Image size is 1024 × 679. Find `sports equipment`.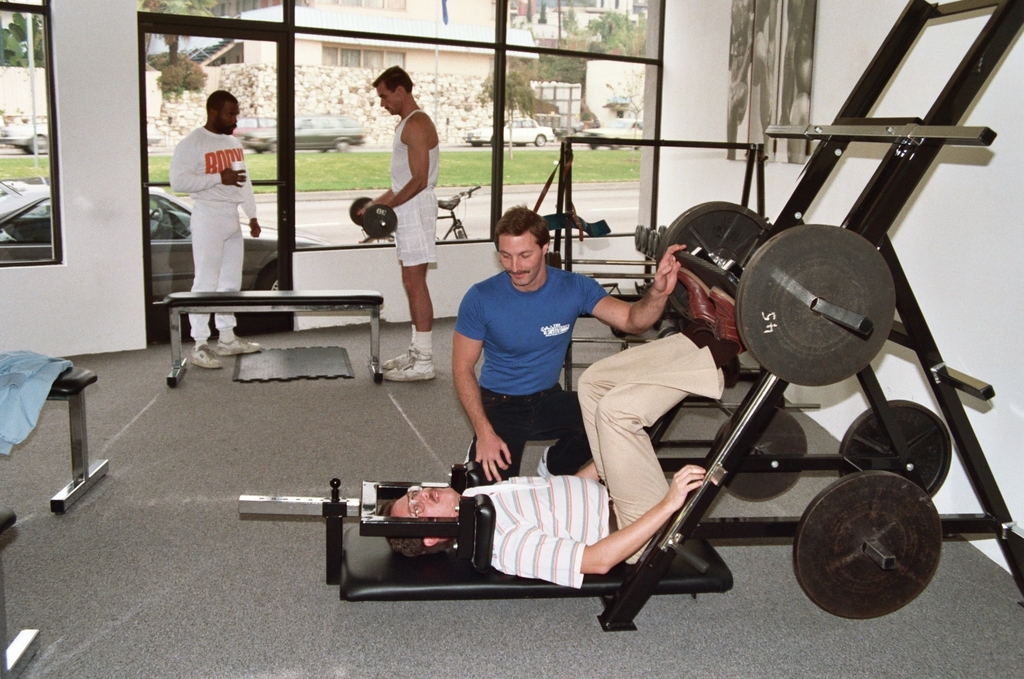
select_region(346, 195, 397, 234).
